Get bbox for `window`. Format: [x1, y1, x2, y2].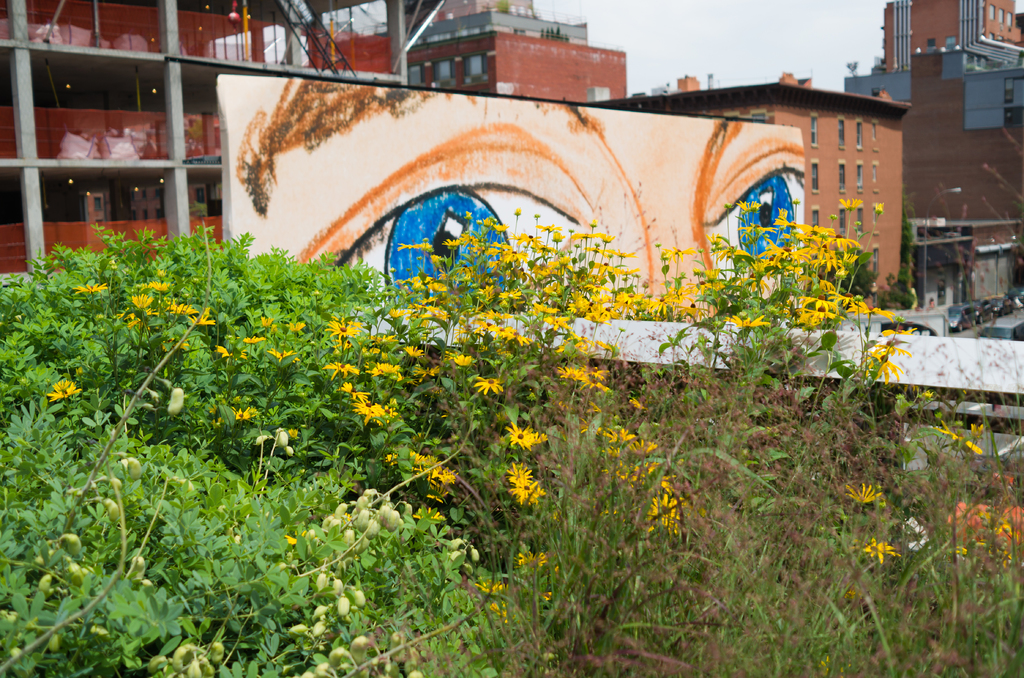
[836, 207, 845, 234].
